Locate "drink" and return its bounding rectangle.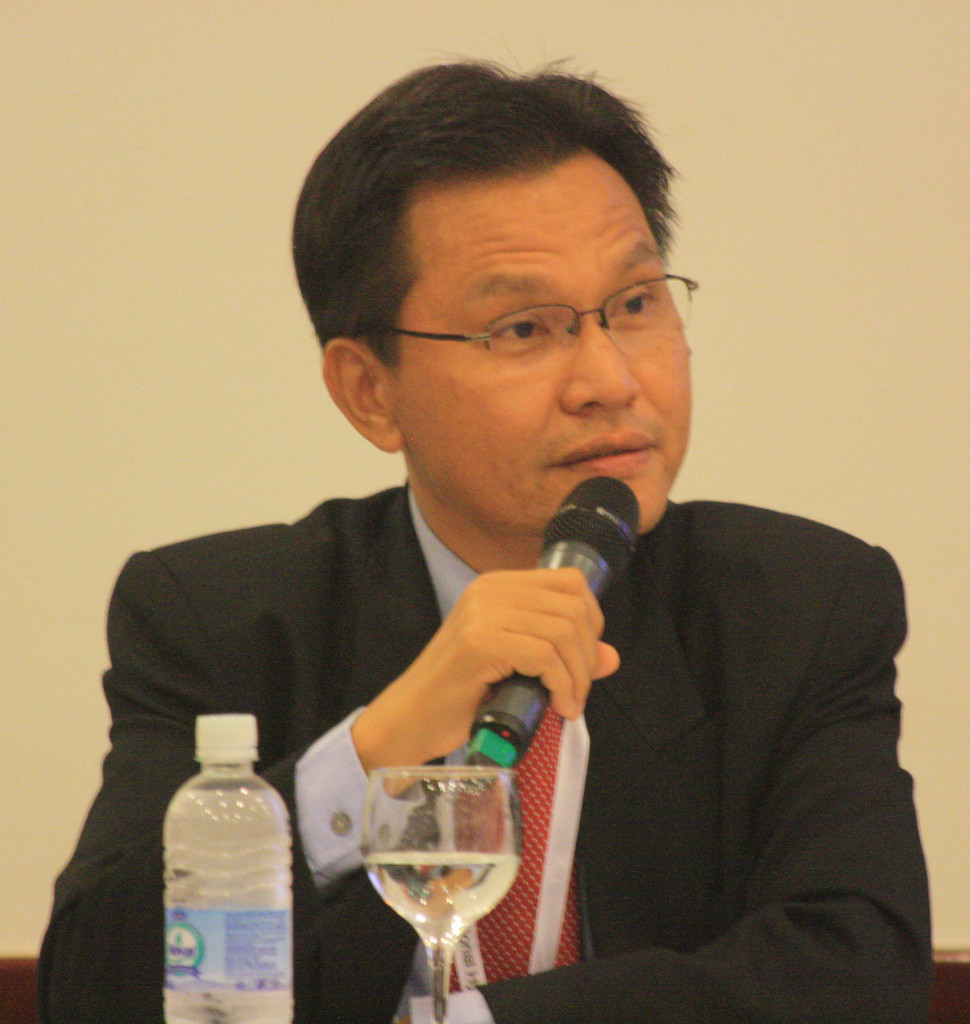
select_region(160, 775, 293, 1023).
